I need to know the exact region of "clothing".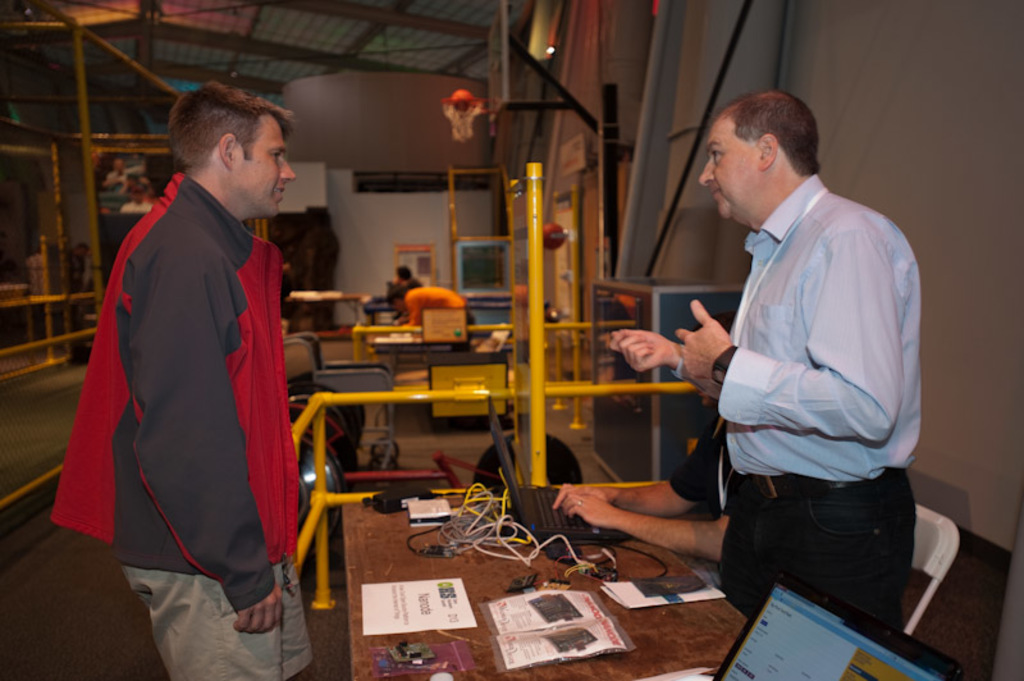
Region: {"x1": 119, "y1": 198, "x2": 154, "y2": 211}.
